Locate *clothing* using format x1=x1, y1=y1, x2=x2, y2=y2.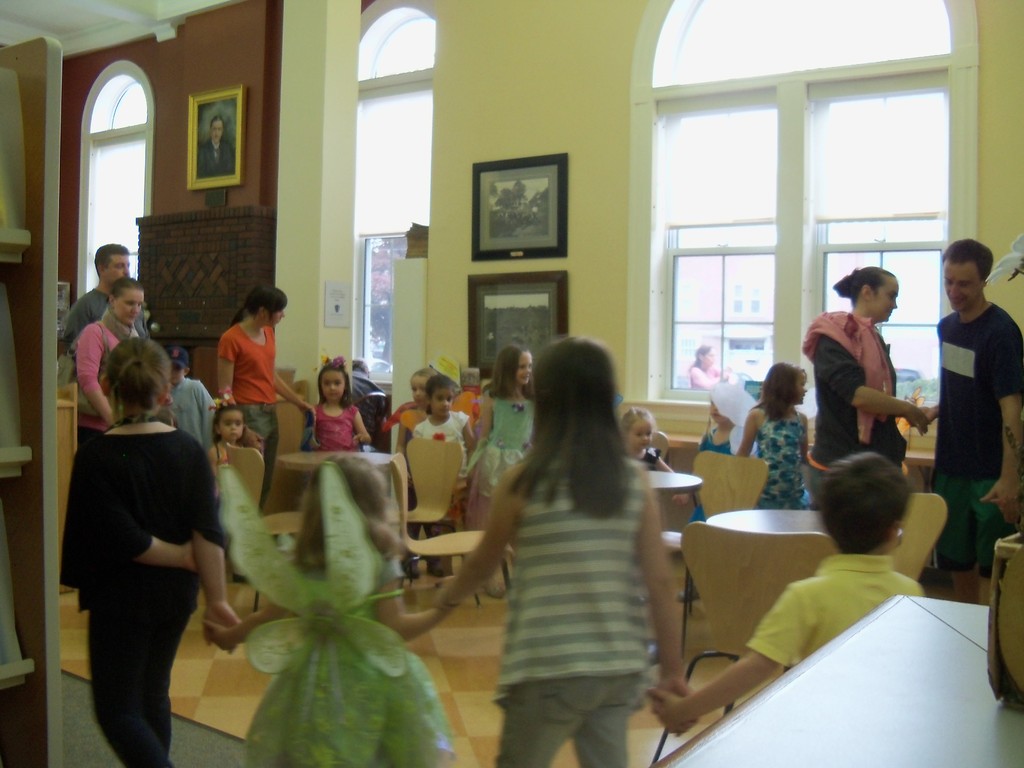
x1=634, y1=449, x2=671, y2=472.
